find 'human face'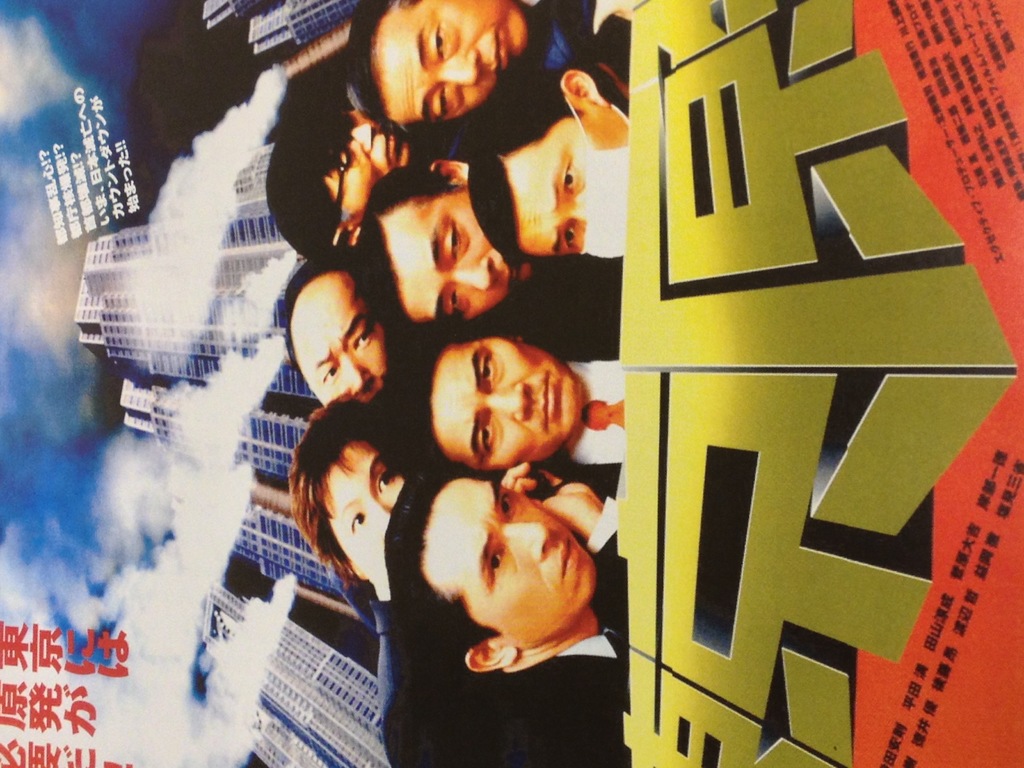
(288,270,383,406)
